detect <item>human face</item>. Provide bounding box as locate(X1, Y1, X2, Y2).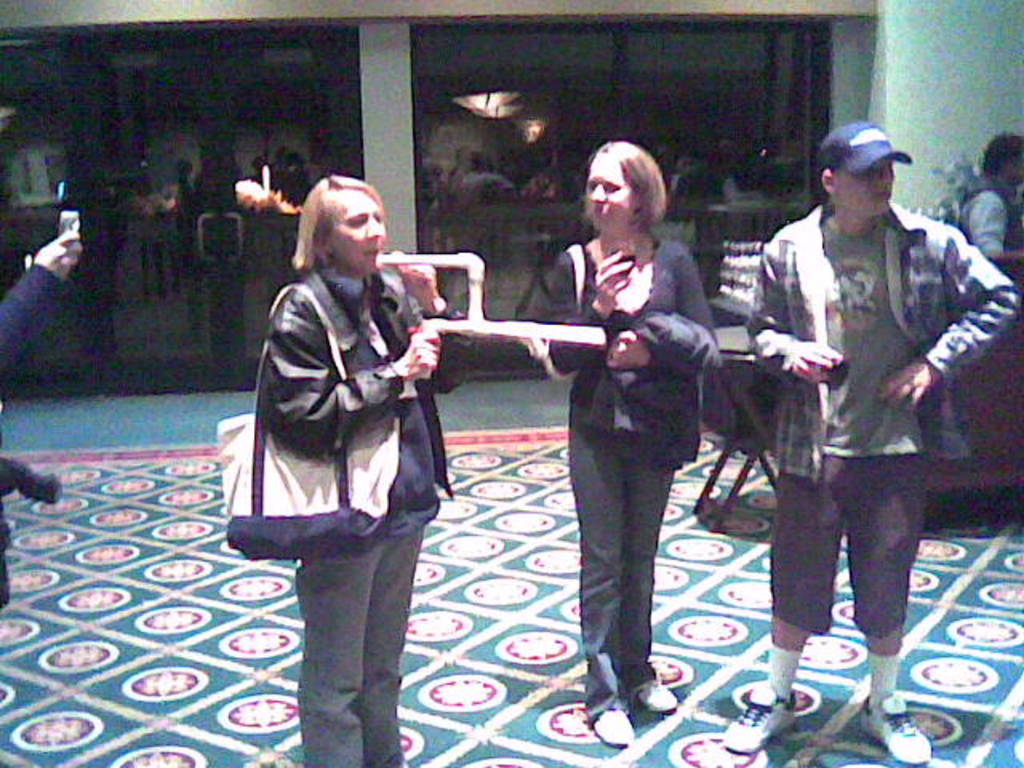
locate(584, 152, 629, 227).
